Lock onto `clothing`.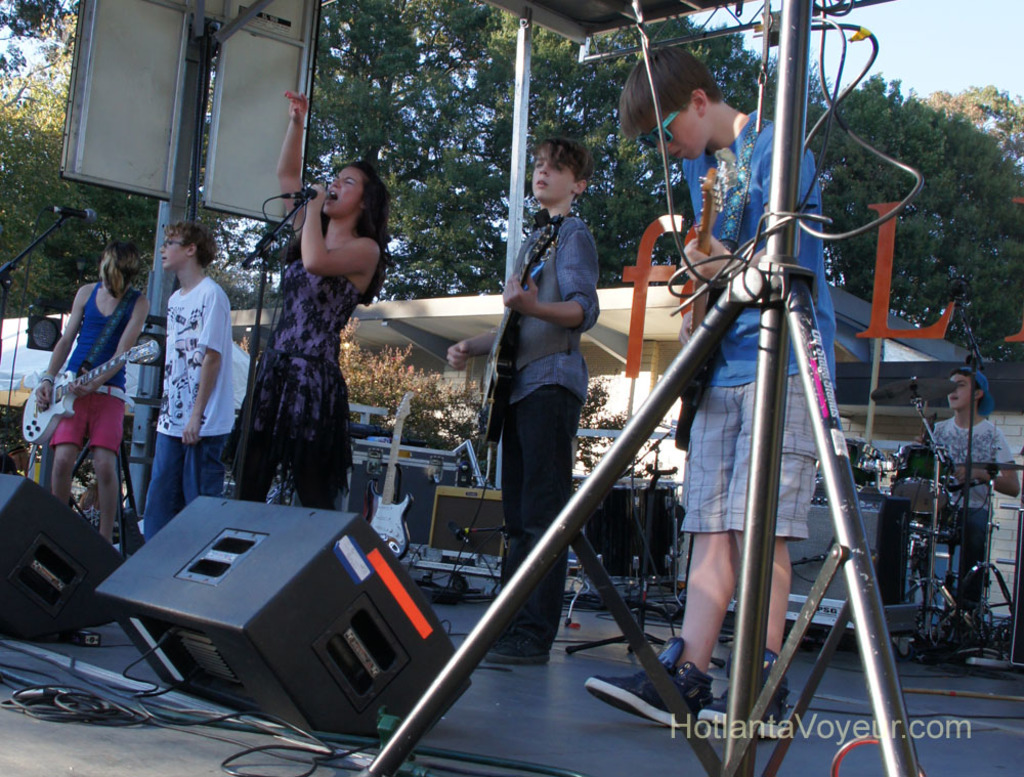
Locked: [x1=681, y1=110, x2=836, y2=534].
